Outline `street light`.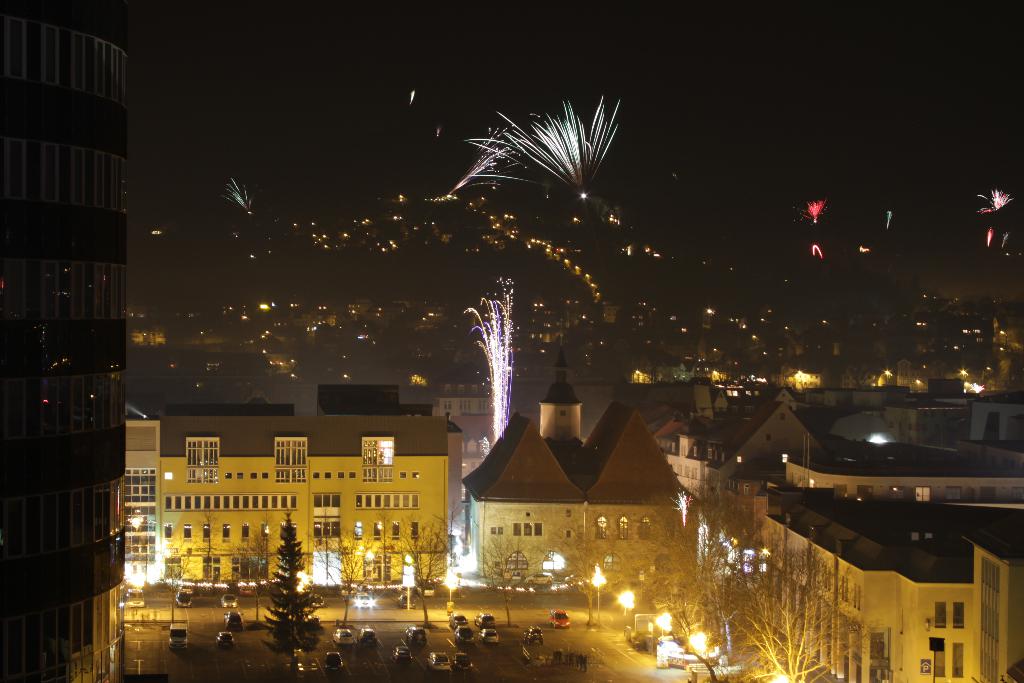
Outline: x1=443, y1=574, x2=455, y2=608.
